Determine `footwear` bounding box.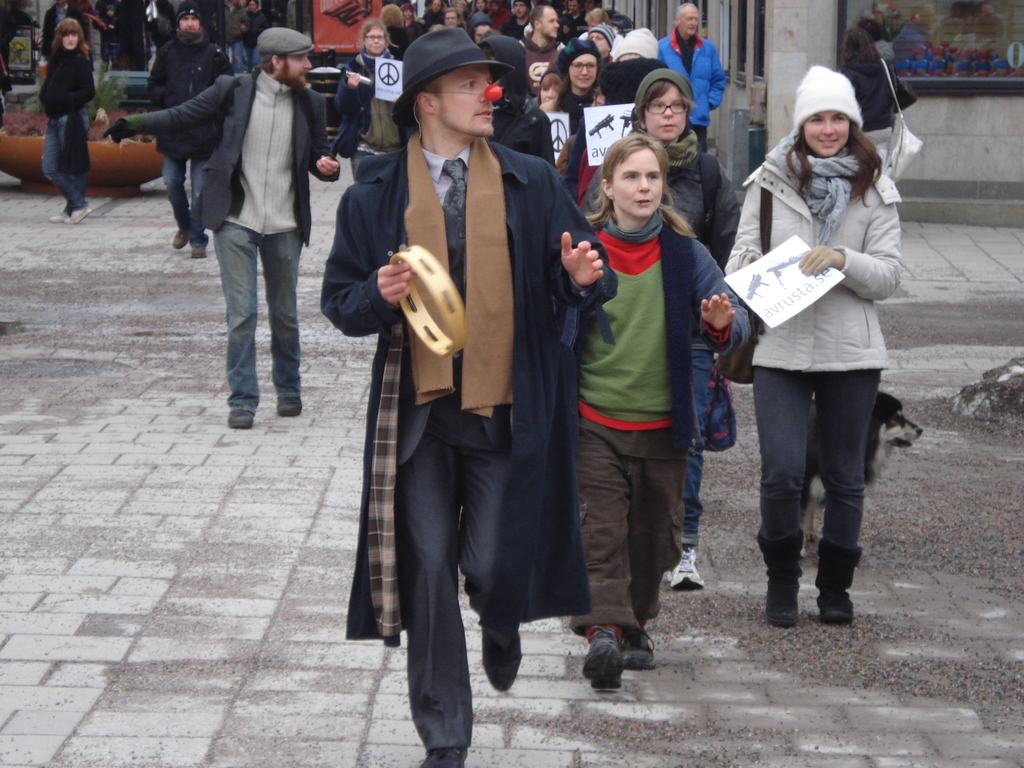
Determined: {"left": 71, "top": 204, "right": 90, "bottom": 225}.
